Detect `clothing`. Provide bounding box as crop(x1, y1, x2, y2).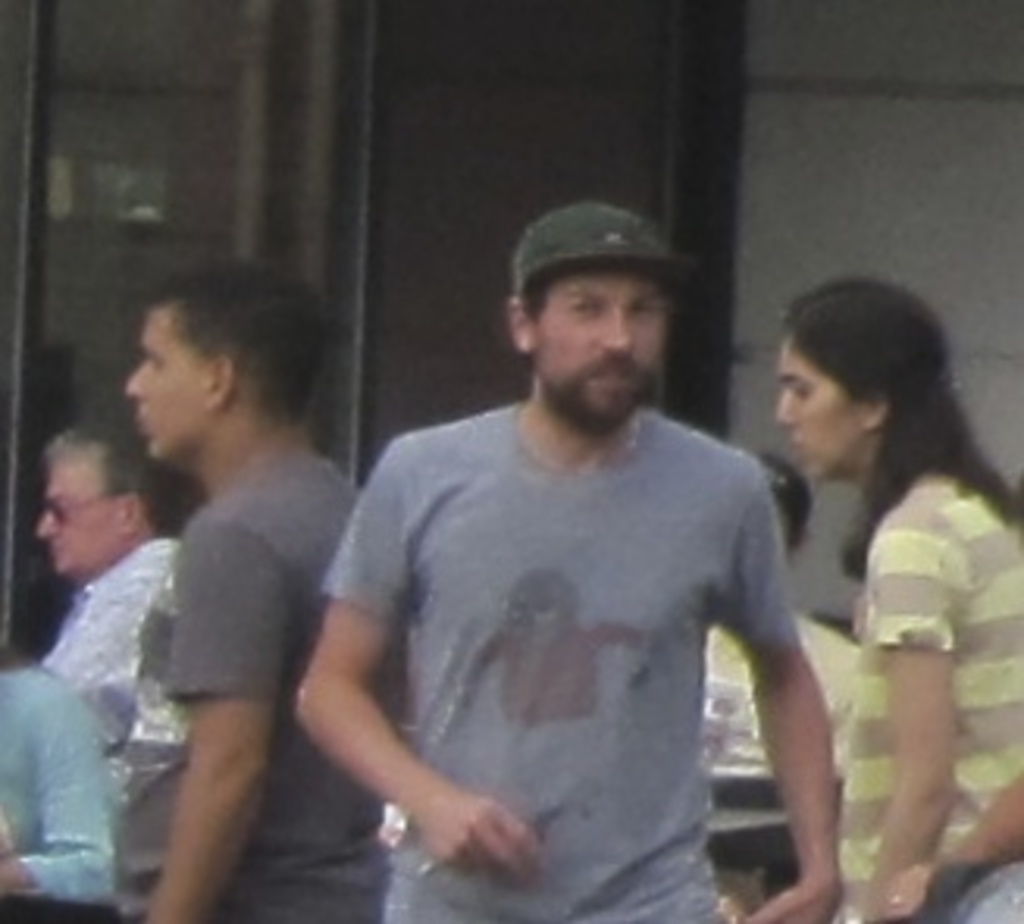
crop(705, 617, 852, 771).
